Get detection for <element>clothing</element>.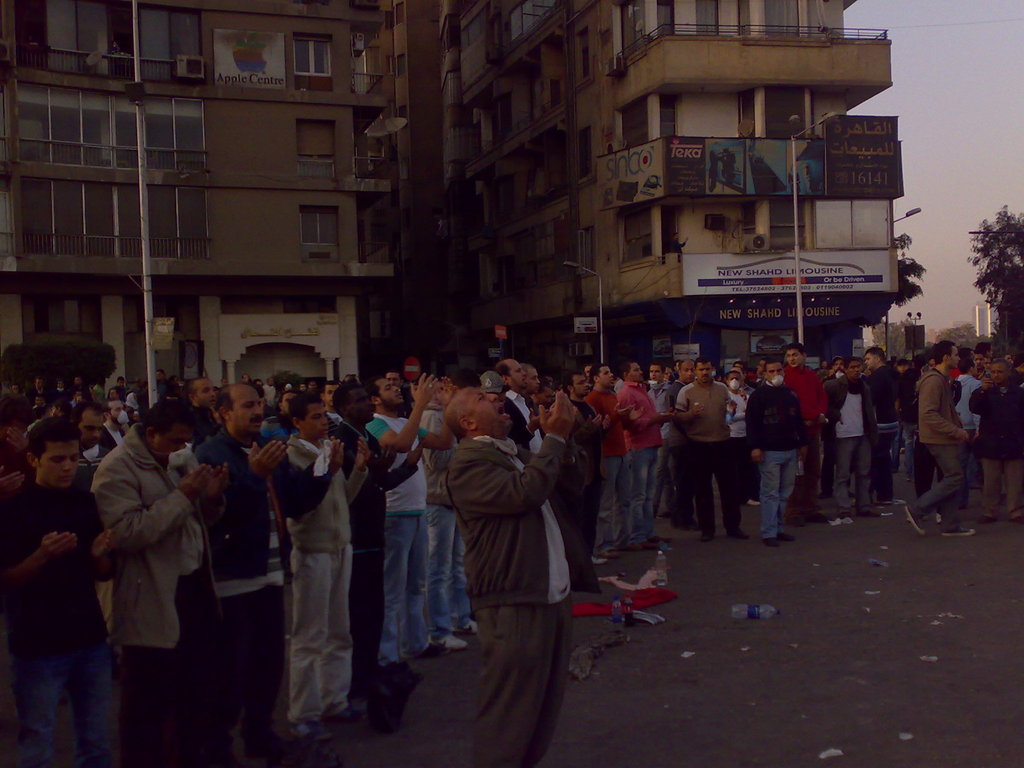
Detection: [x1=74, y1=401, x2=214, y2=732].
